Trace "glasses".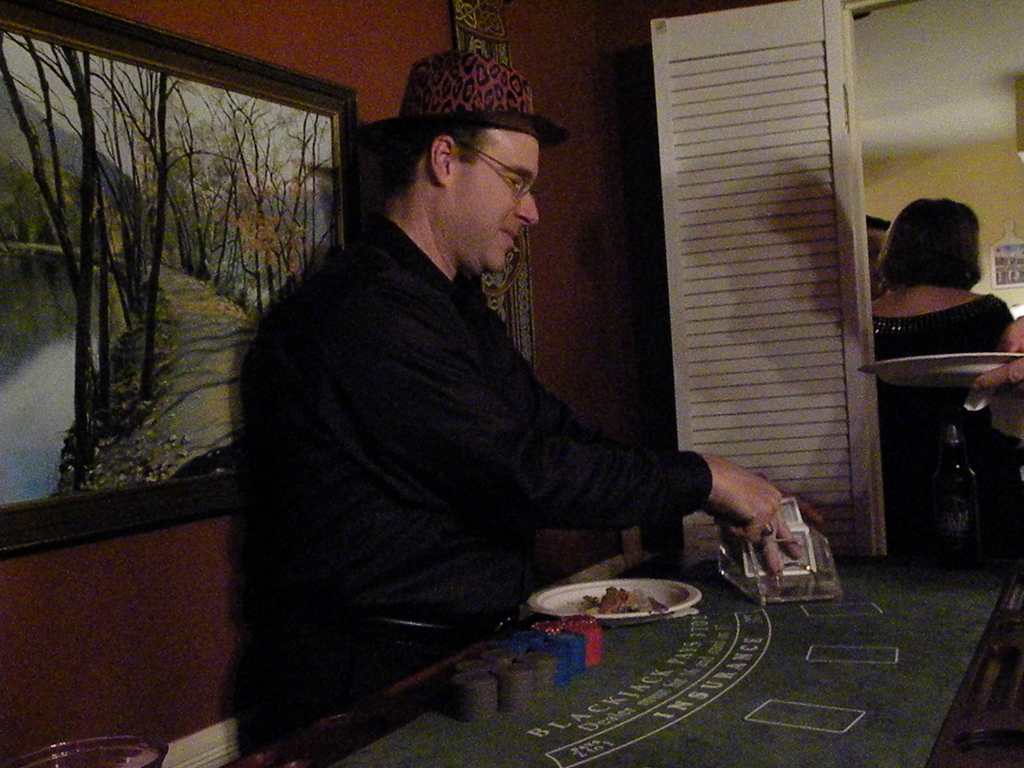
Traced to 453,138,541,199.
